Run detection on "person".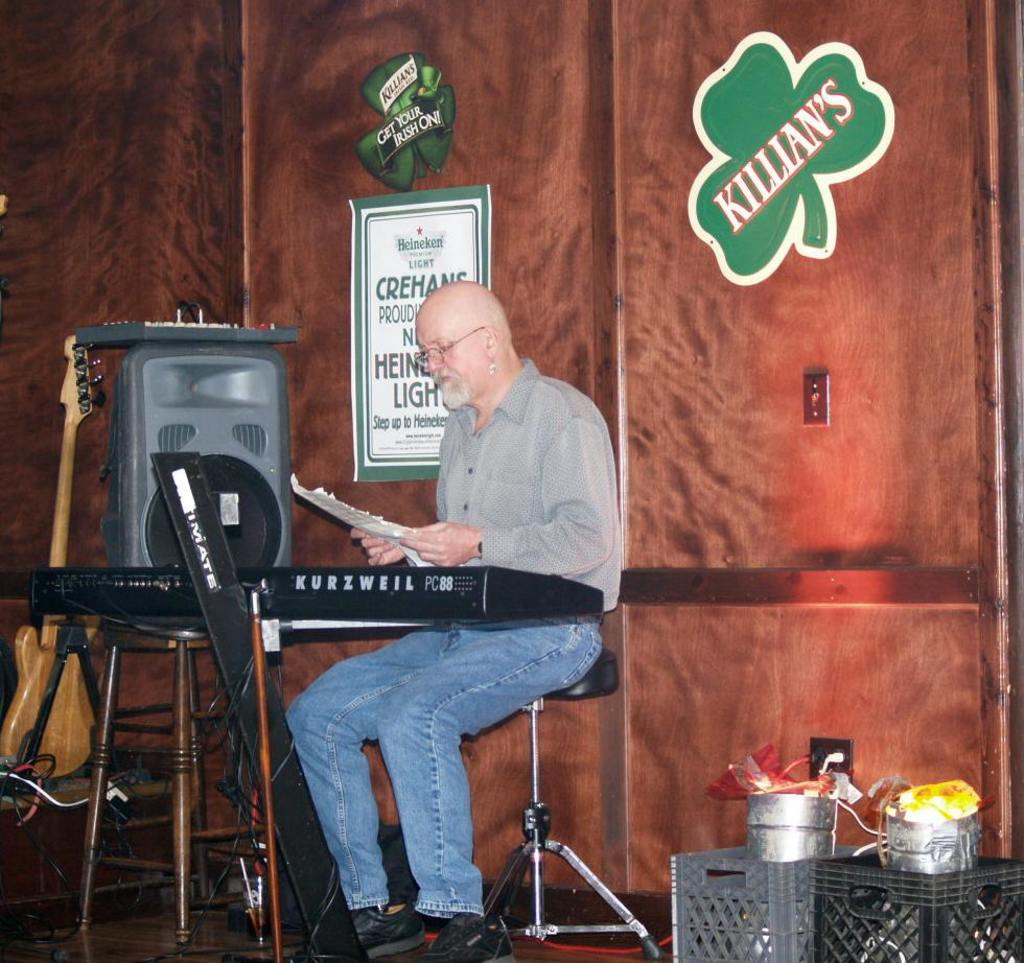
Result: <box>283,281,619,961</box>.
